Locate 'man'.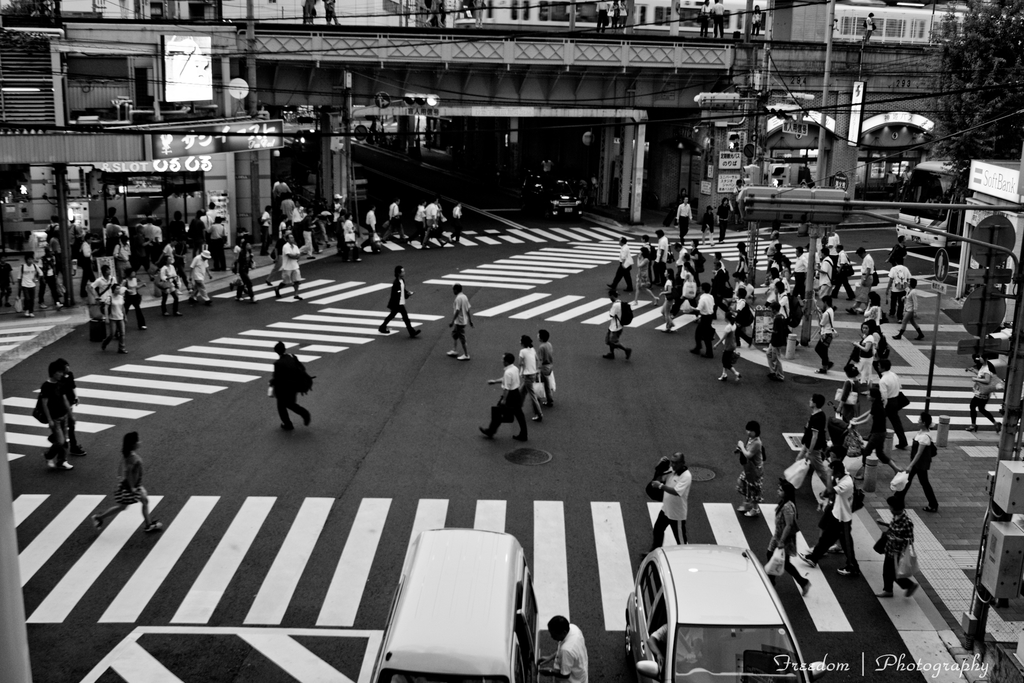
Bounding box: (x1=797, y1=459, x2=859, y2=572).
